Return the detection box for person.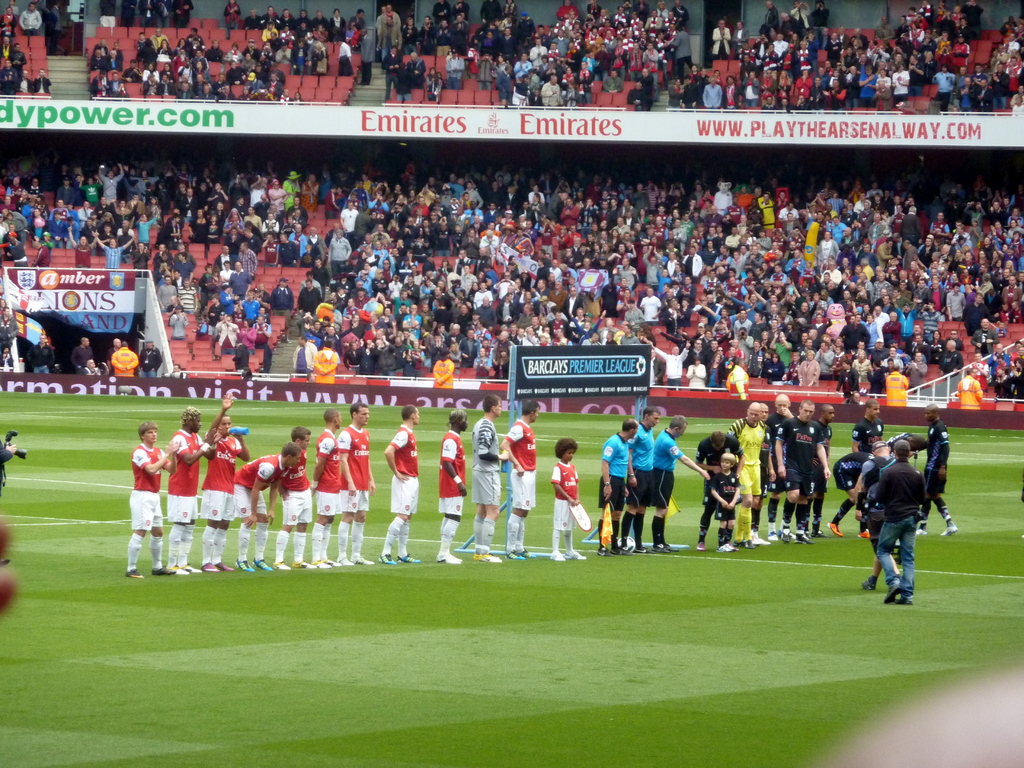
select_region(126, 422, 175, 579).
